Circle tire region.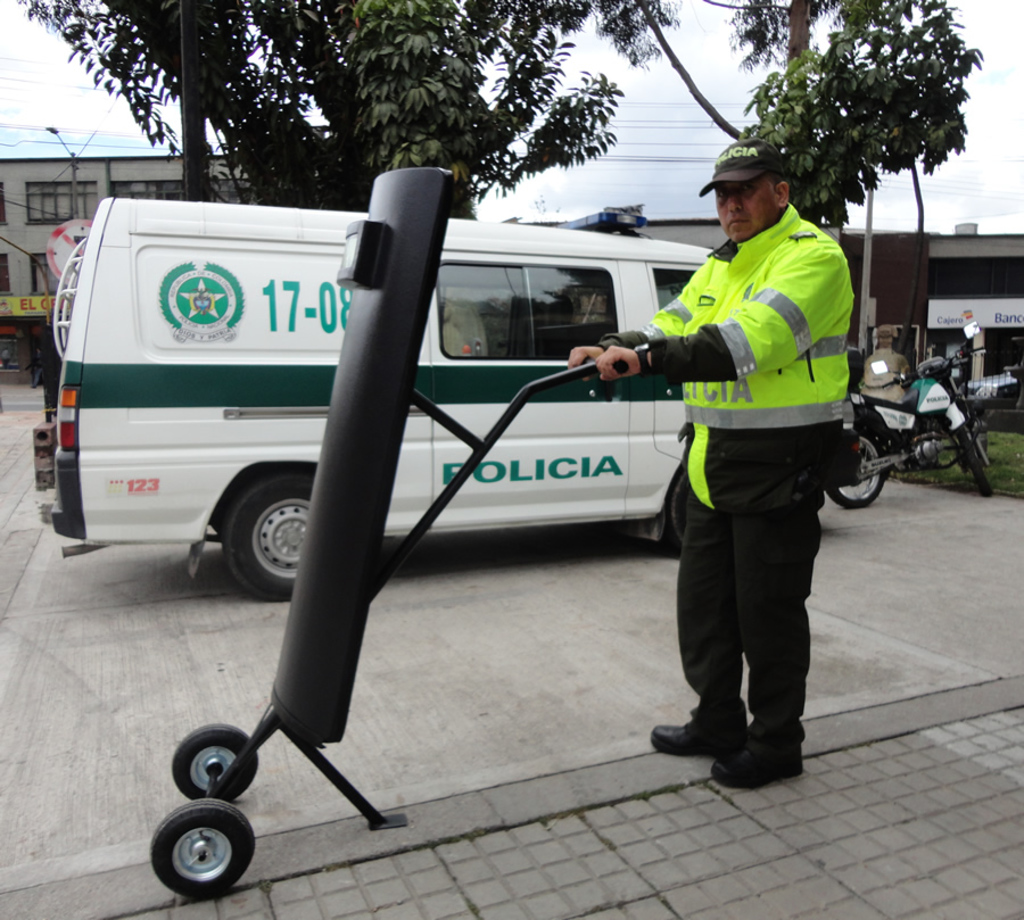
Region: pyautogui.locateOnScreen(668, 471, 692, 552).
